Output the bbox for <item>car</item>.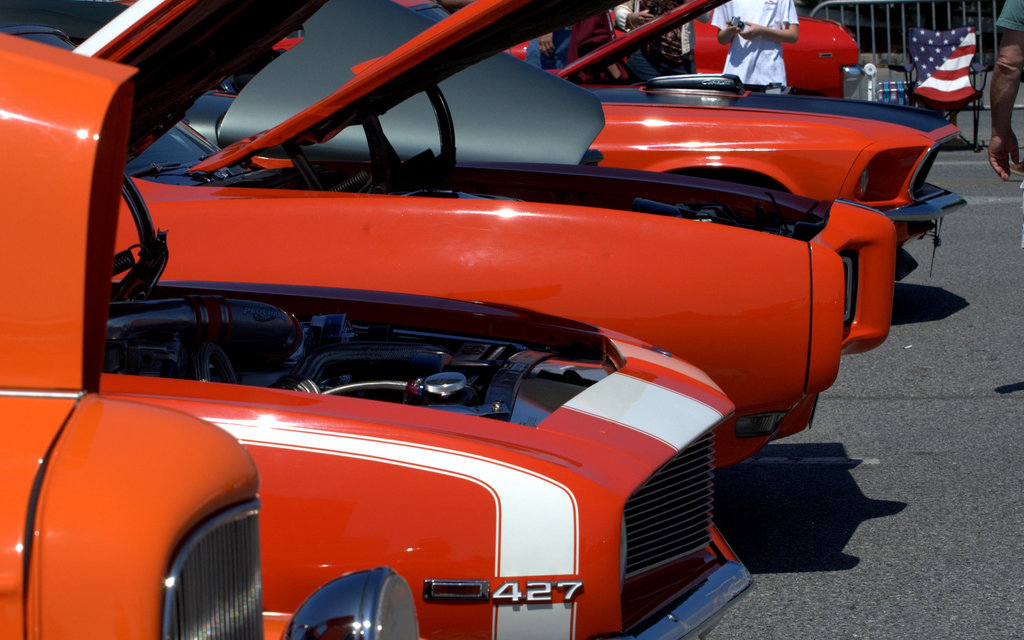
BBox(0, 0, 895, 468).
